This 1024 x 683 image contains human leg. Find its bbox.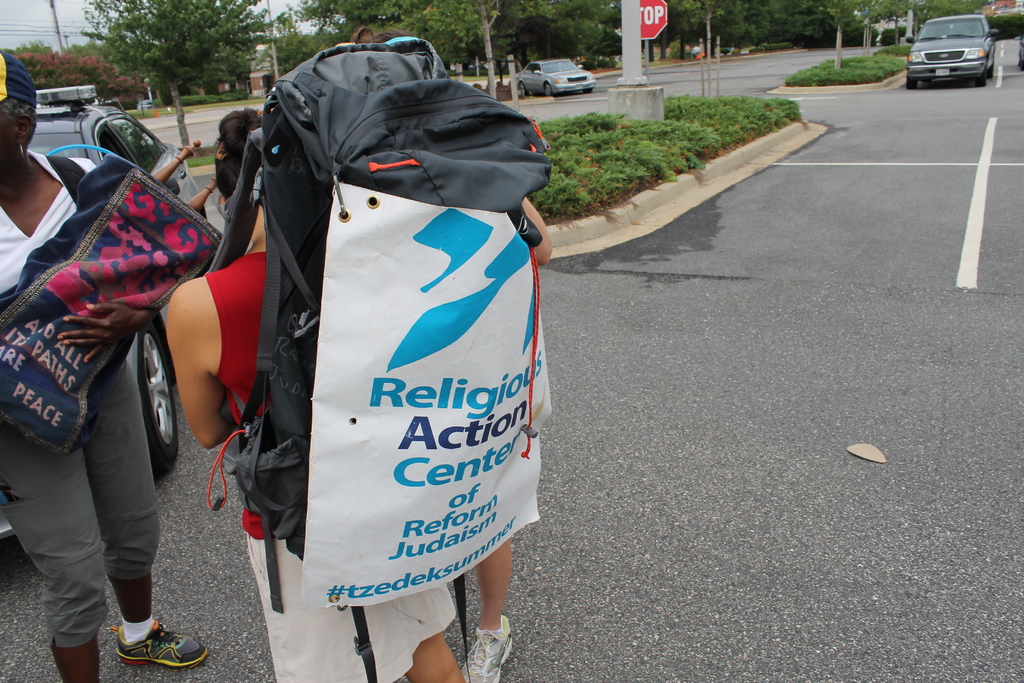
[left=405, top=633, right=467, bottom=679].
